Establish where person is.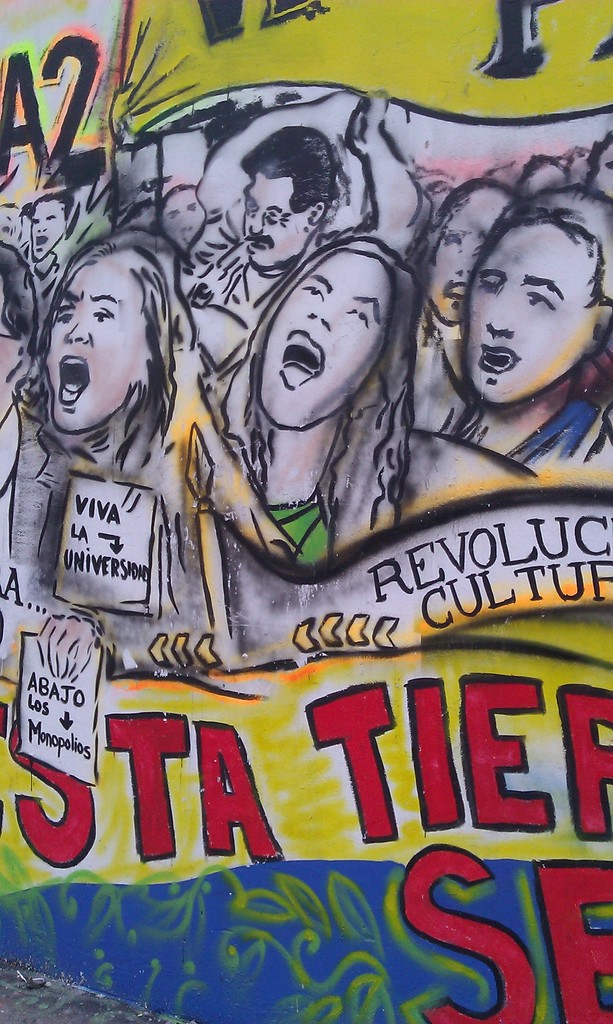
Established at bbox=[200, 237, 536, 567].
